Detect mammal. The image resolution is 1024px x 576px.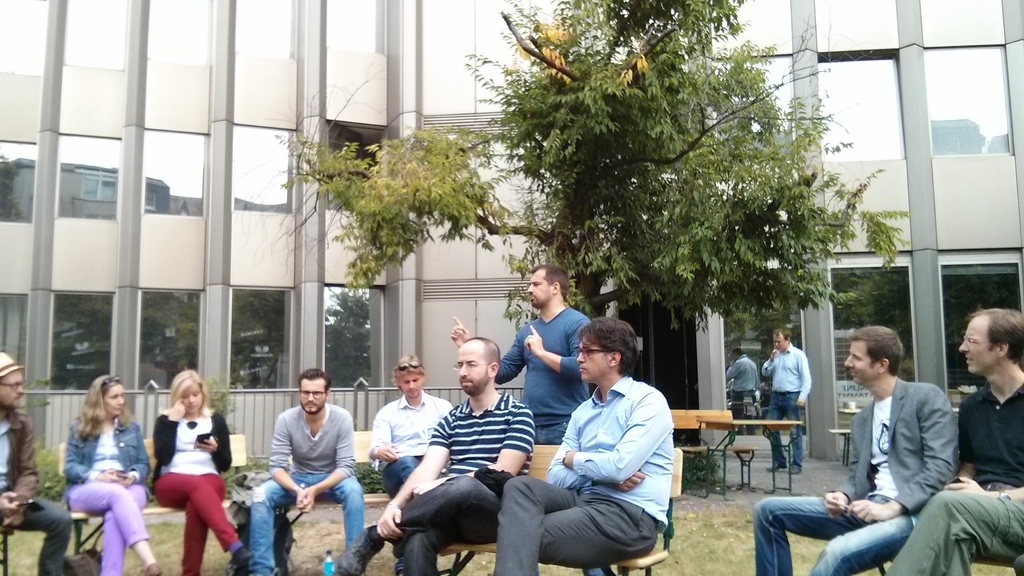
x1=756 y1=327 x2=815 y2=474.
